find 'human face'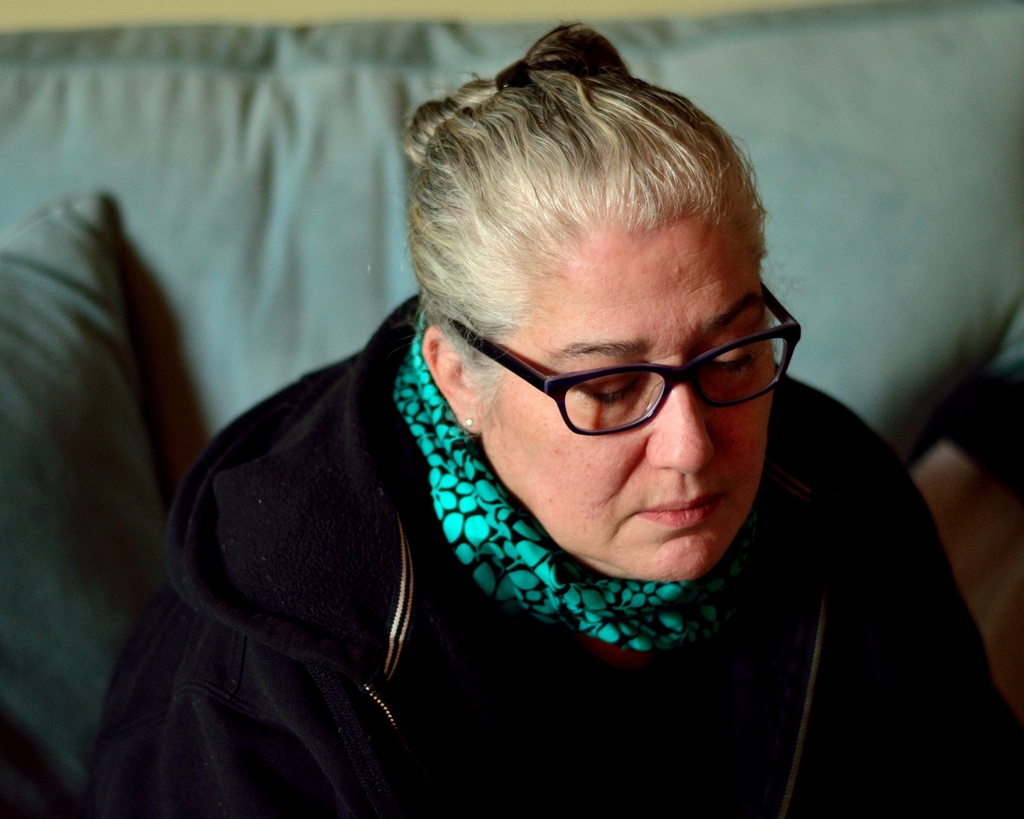
l=484, t=227, r=774, b=577
